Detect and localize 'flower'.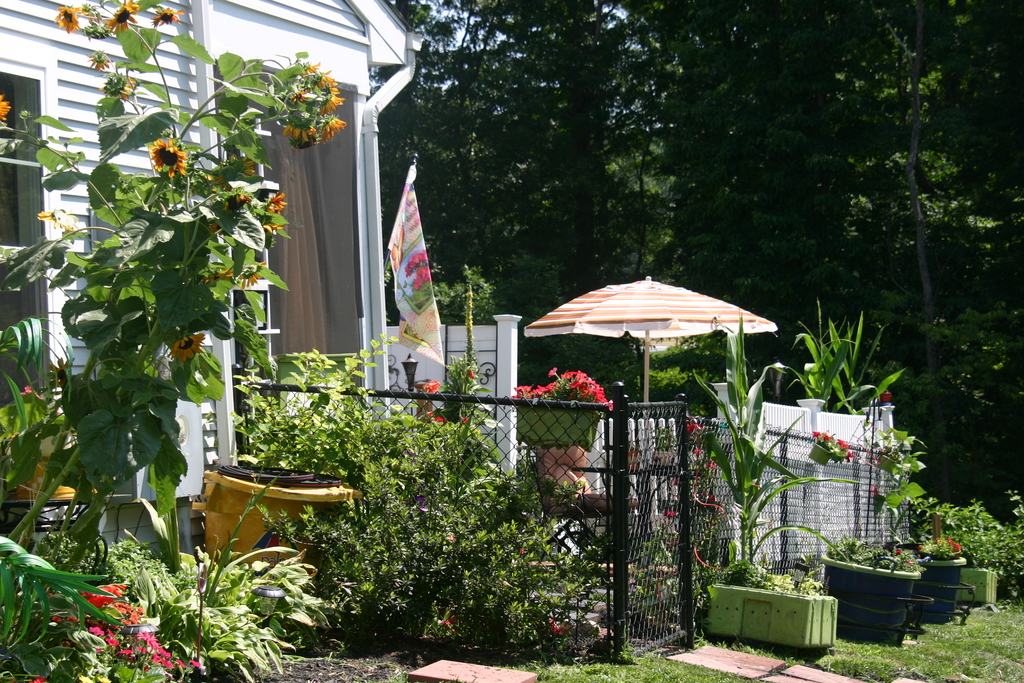
Localized at [x1=152, y1=5, x2=187, y2=28].
